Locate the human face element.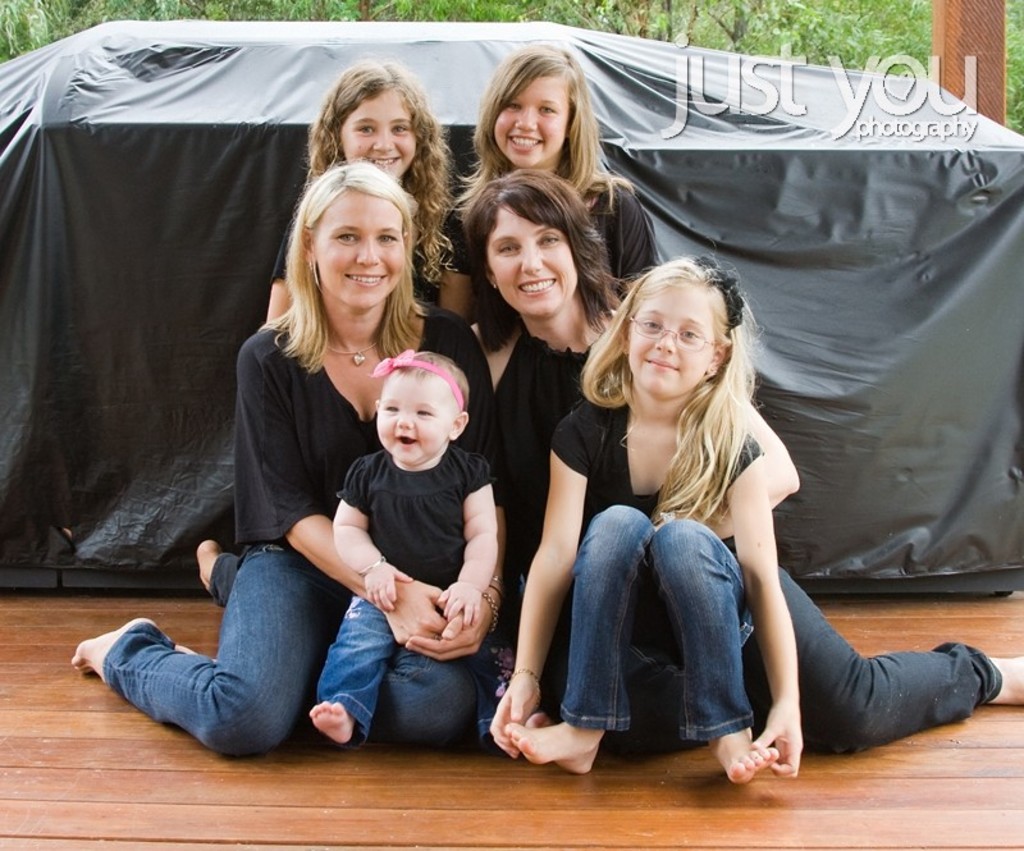
Element bbox: bbox=(312, 188, 406, 308).
